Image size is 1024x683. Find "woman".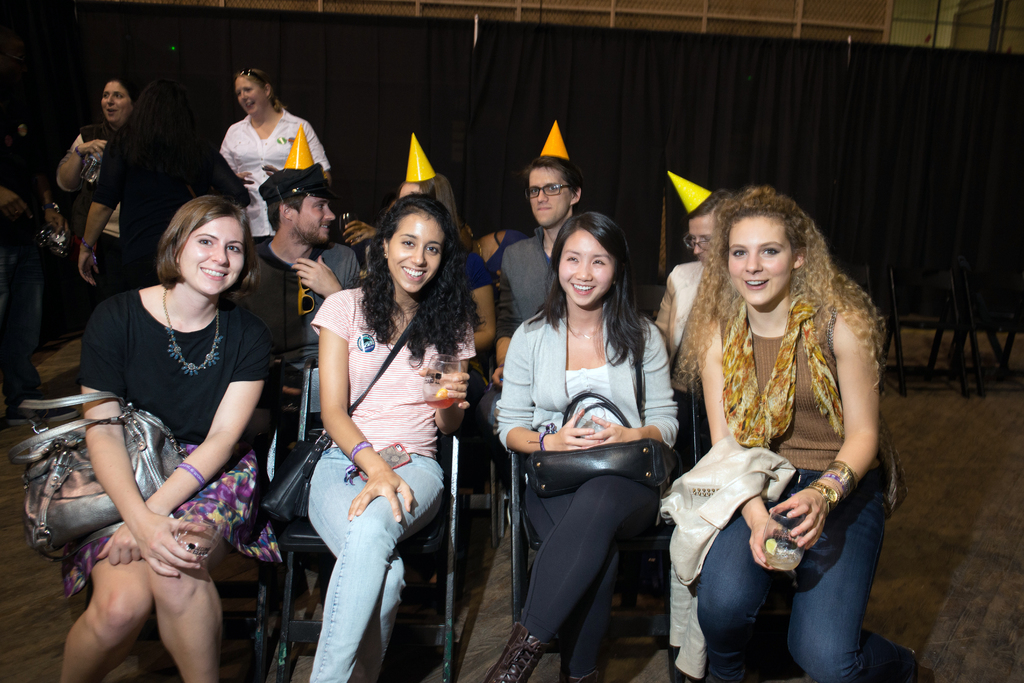
(673, 185, 884, 681).
